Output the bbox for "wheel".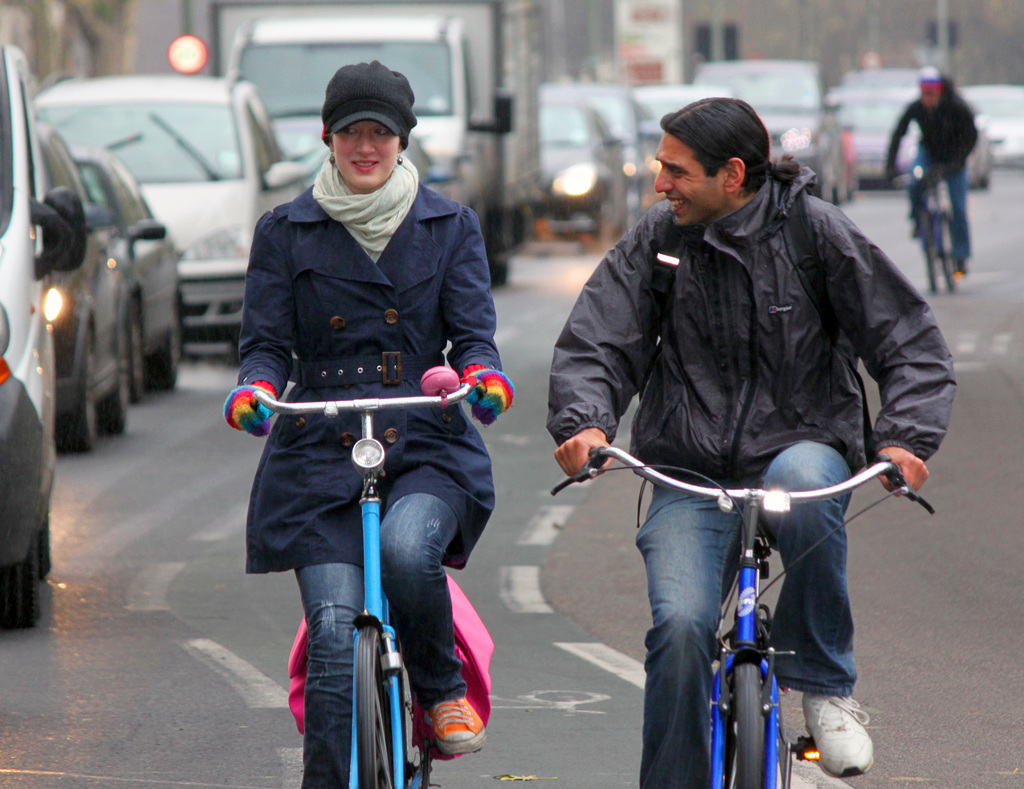
select_region(0, 532, 42, 633).
